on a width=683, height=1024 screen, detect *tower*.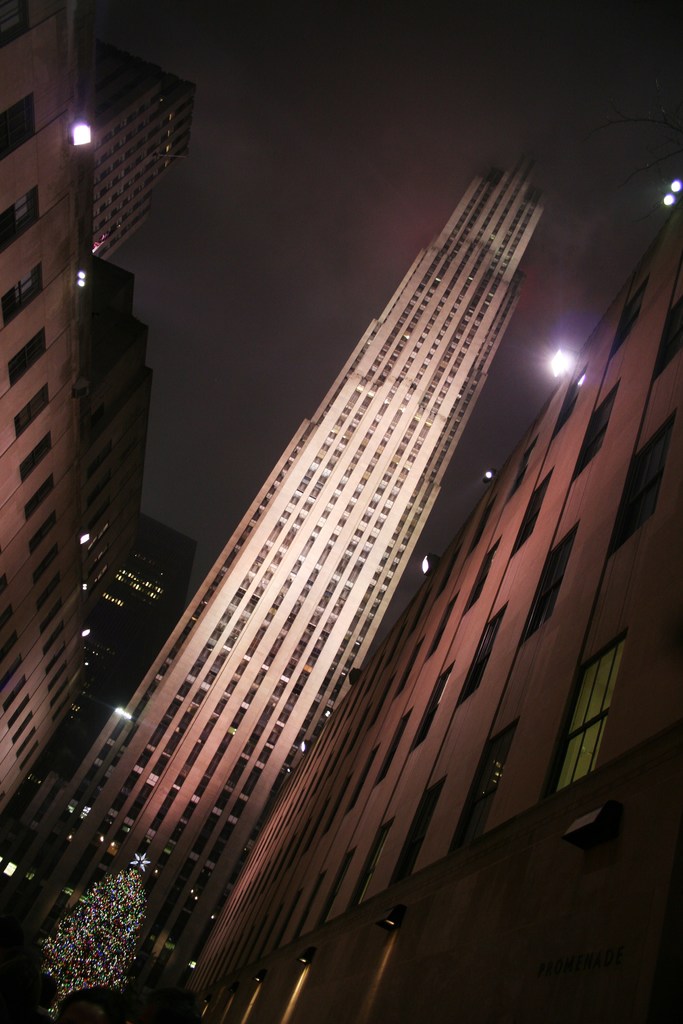
0 164 557 1023.
